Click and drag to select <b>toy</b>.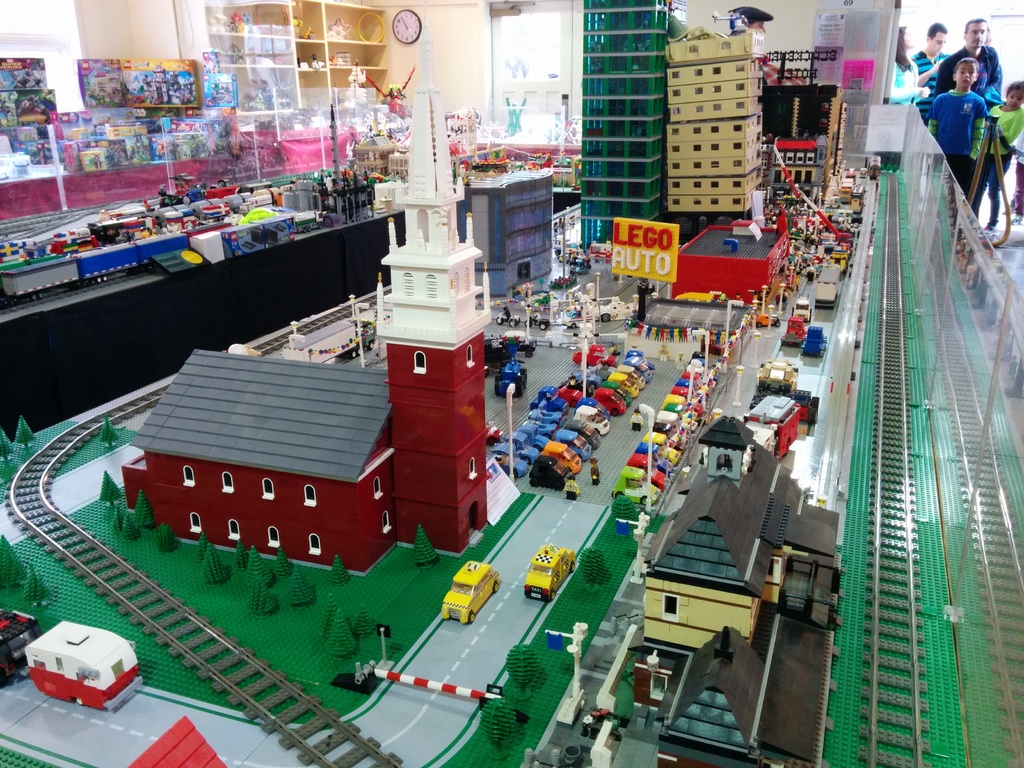
Selection: x1=812, y1=273, x2=838, y2=303.
